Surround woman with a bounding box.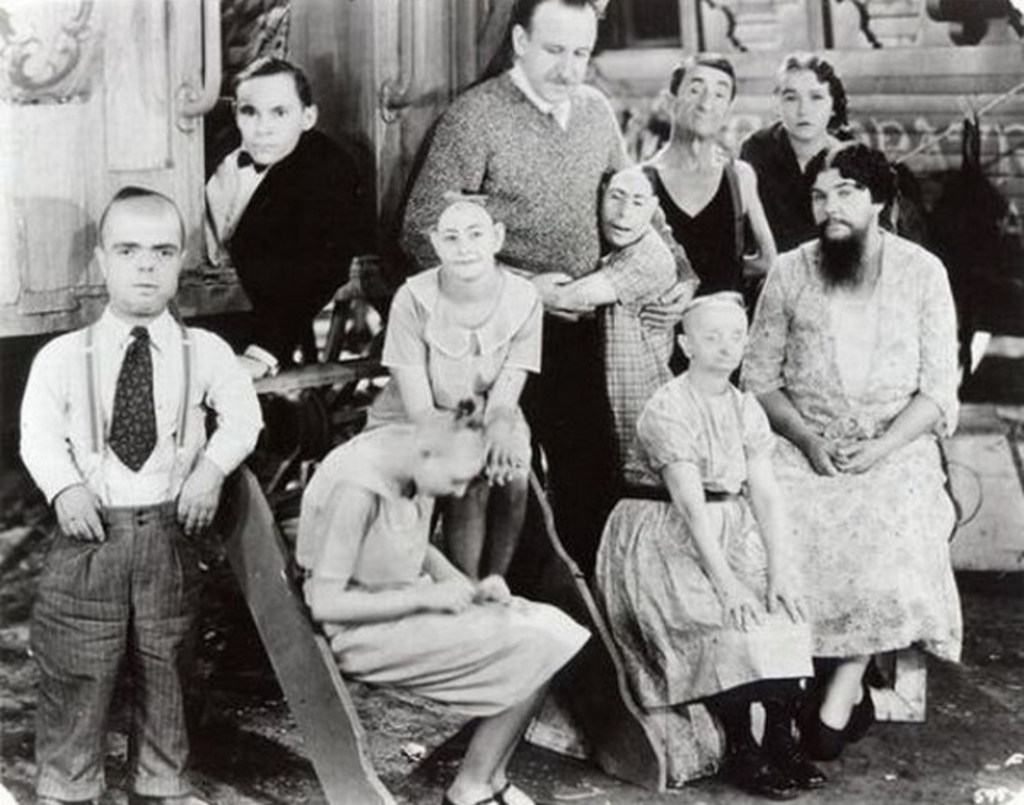
locate(748, 60, 854, 318).
